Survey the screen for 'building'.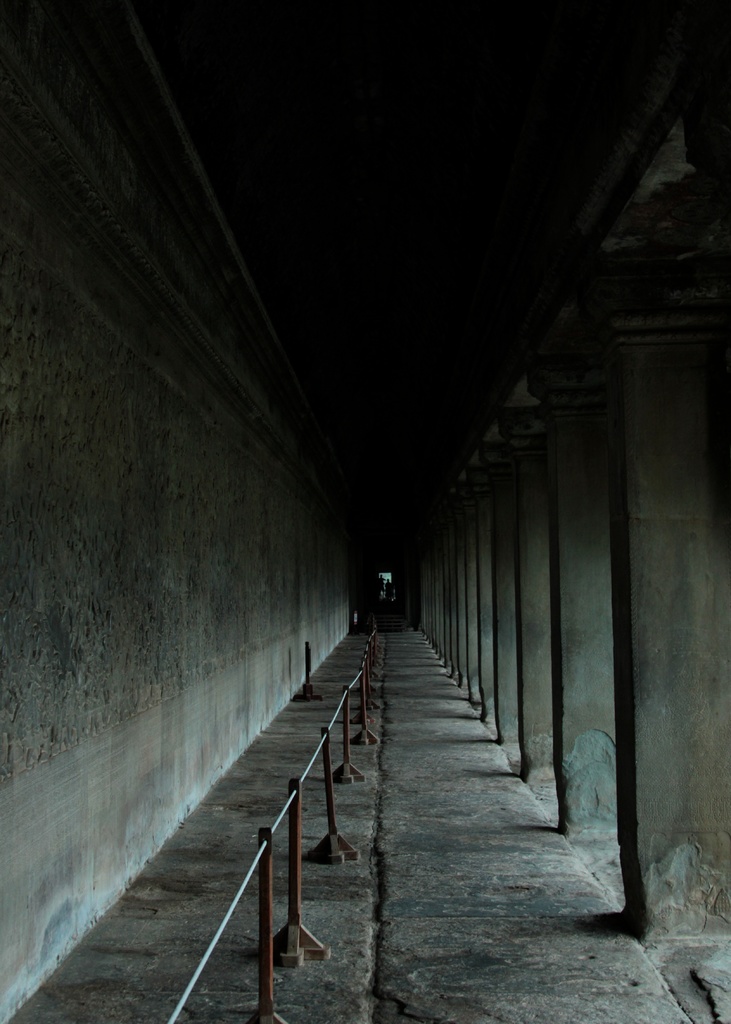
Survey found: detection(0, 0, 730, 1023).
